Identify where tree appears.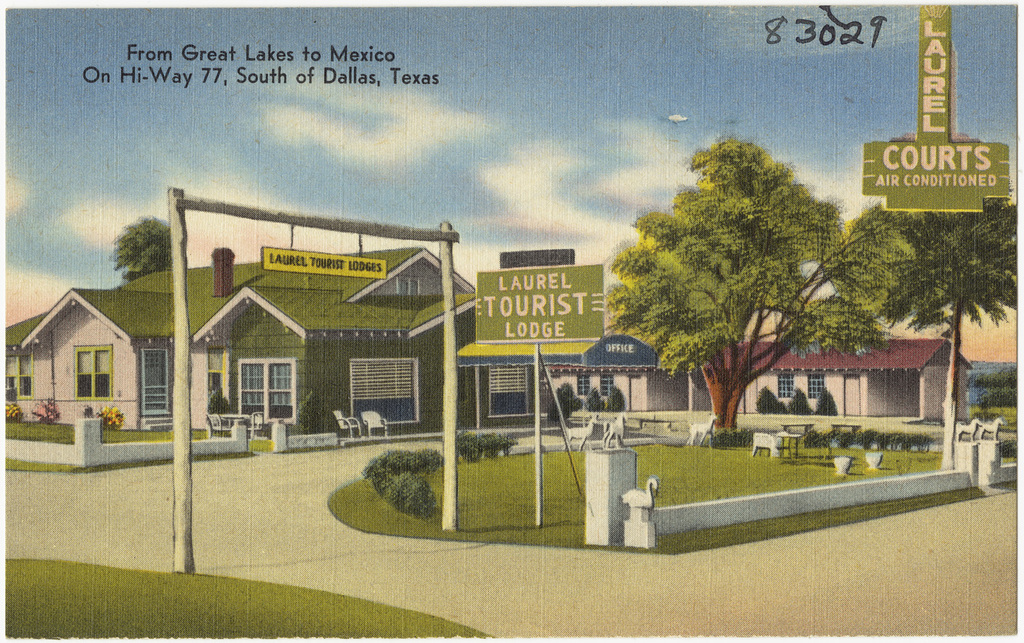
Appears at BBox(830, 169, 1023, 444).
